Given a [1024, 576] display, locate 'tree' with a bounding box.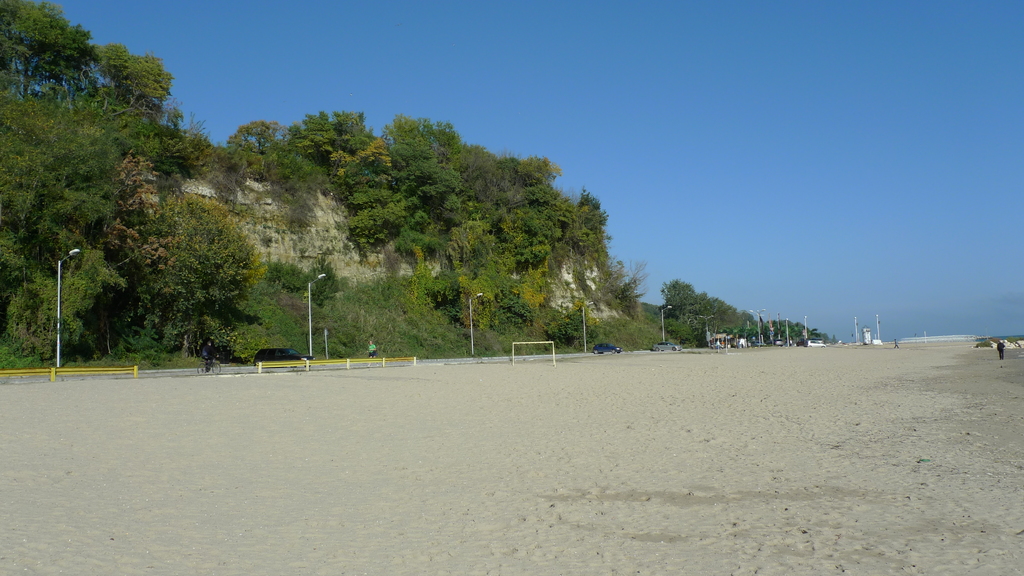
Located: box(298, 115, 375, 176).
